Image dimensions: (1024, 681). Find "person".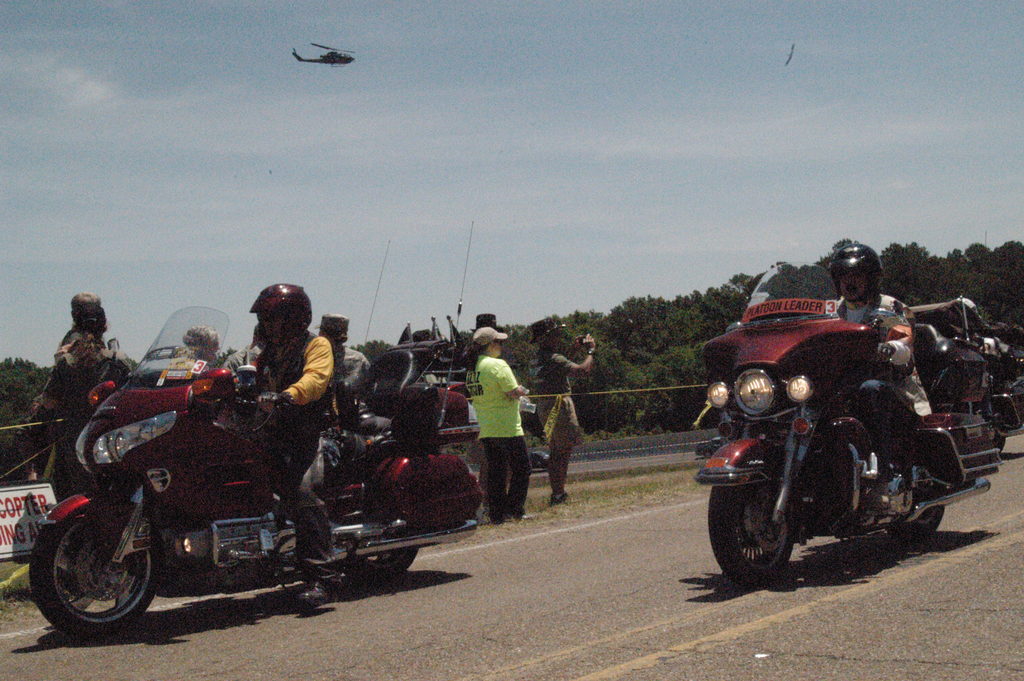
select_region(220, 282, 354, 605).
